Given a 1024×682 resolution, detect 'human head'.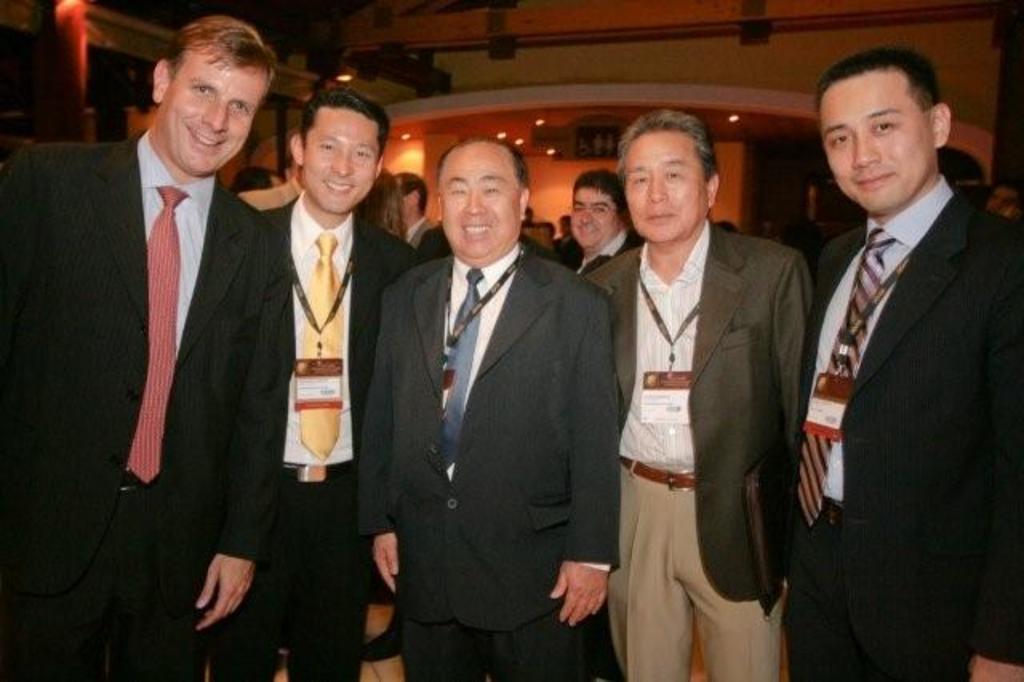
x1=616 y1=106 x2=725 y2=247.
